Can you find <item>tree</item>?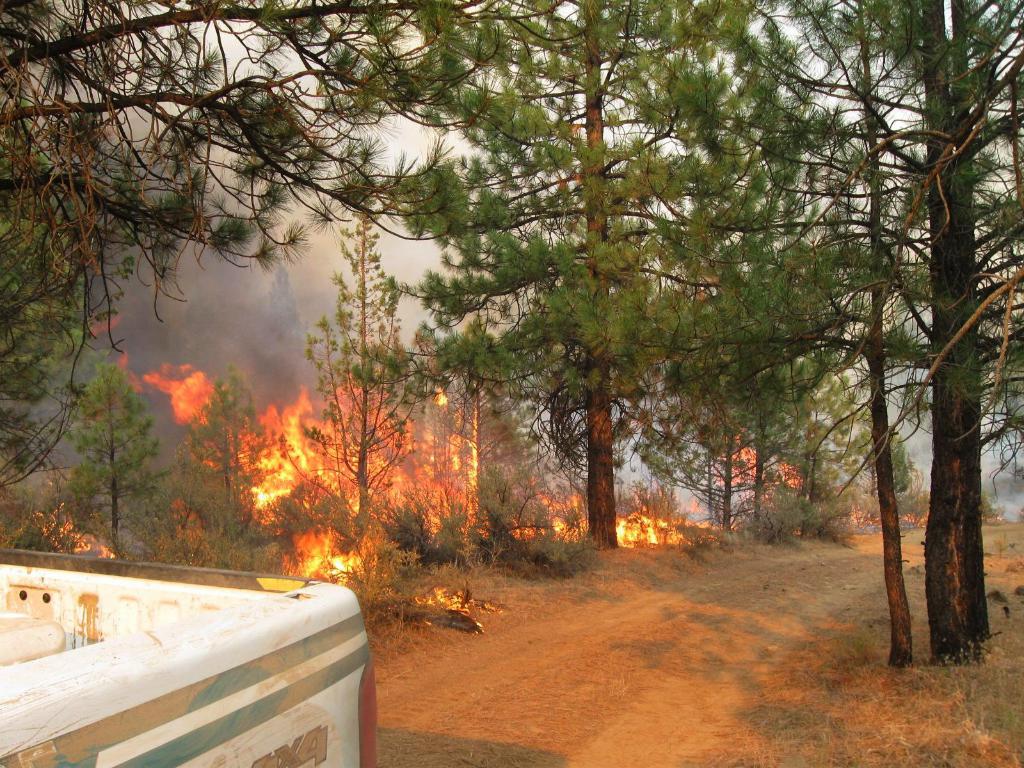
Yes, bounding box: x1=636, y1=365, x2=928, y2=550.
